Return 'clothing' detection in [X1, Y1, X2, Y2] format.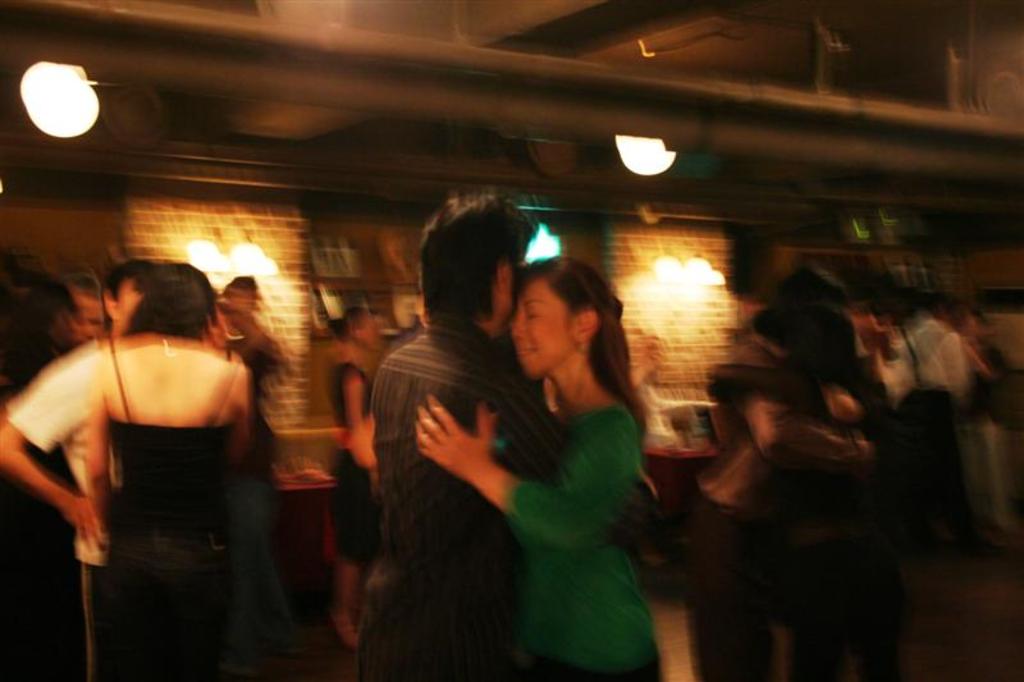
[879, 316, 957, 526].
